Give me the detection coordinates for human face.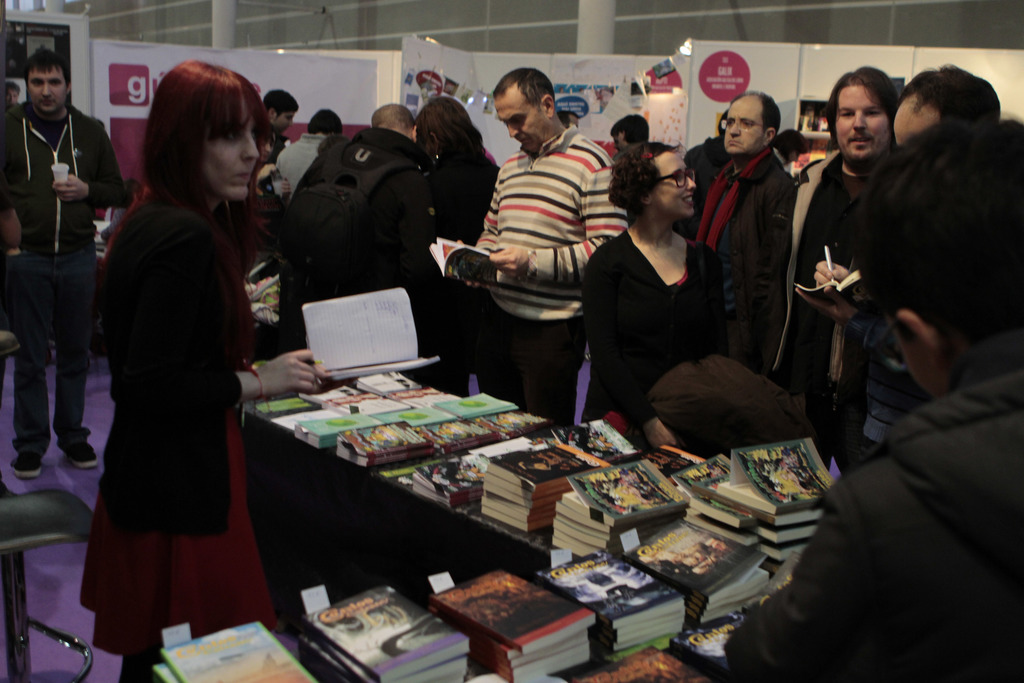
bbox=(835, 85, 889, 160).
